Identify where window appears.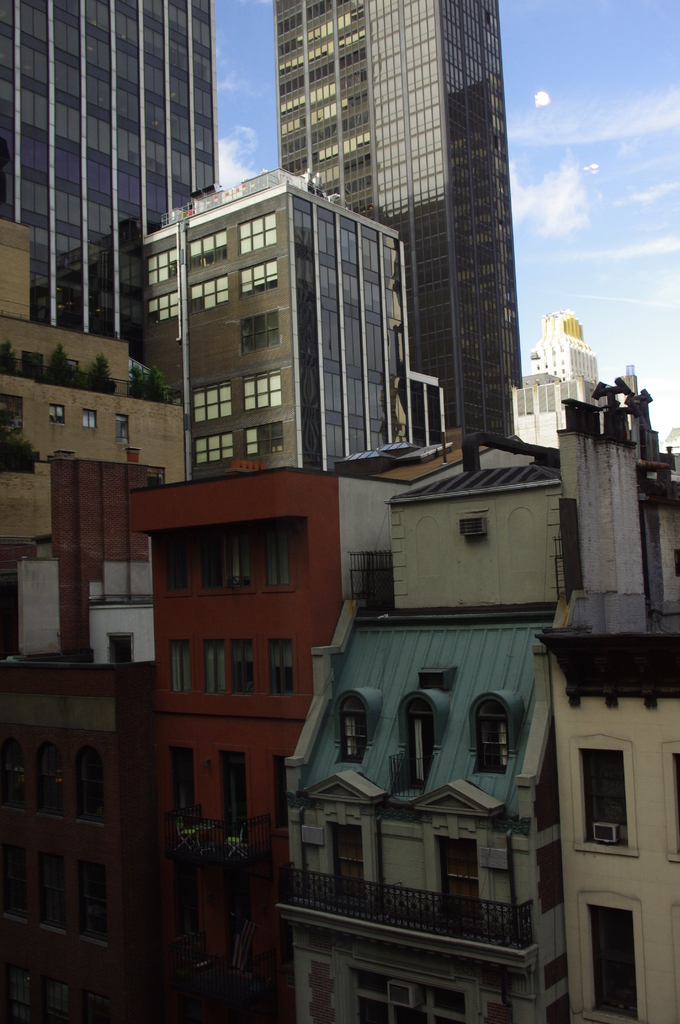
Appears at (236, 213, 280, 255).
